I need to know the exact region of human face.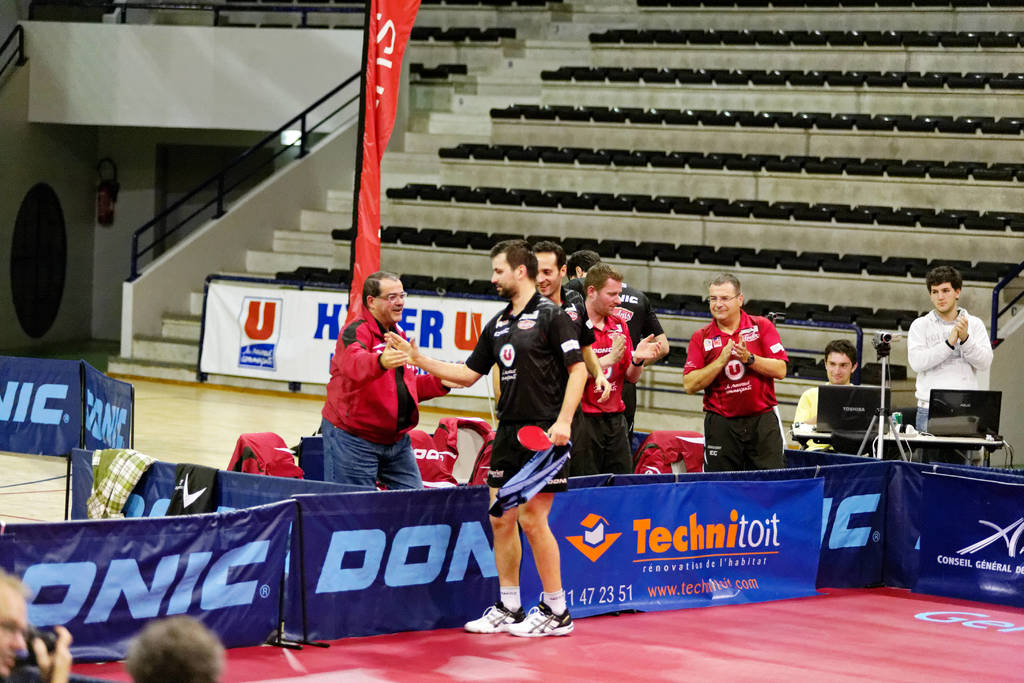
Region: pyautogui.locateOnScreen(931, 284, 956, 311).
